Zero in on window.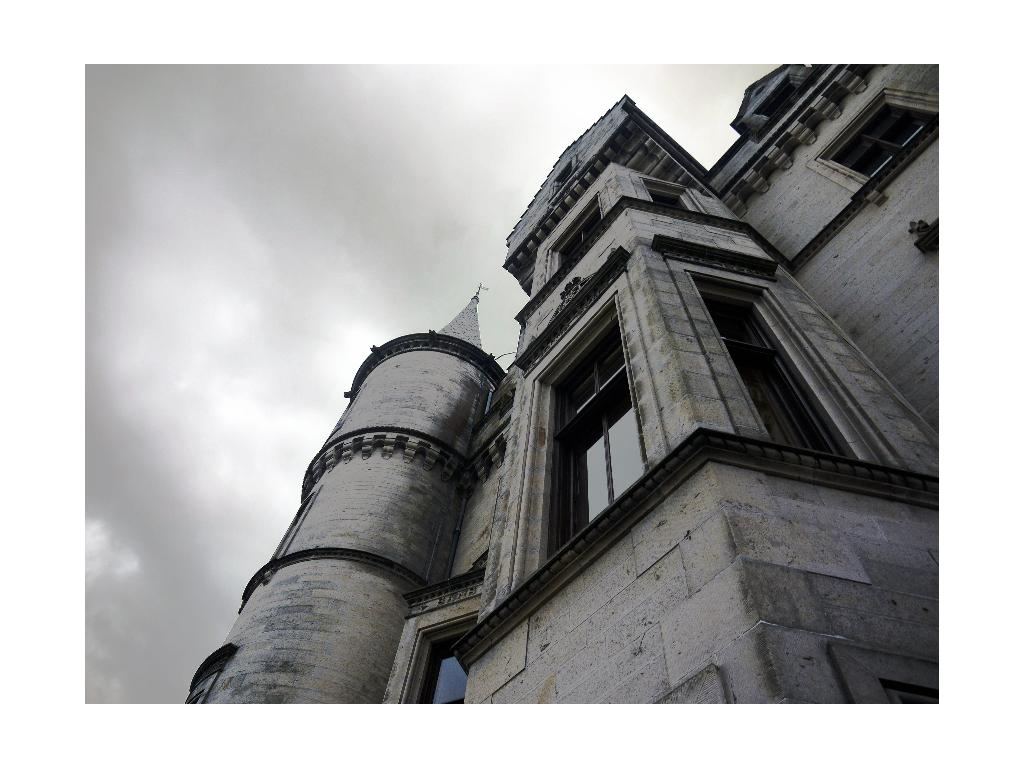
Zeroed in: 559/209/596/262.
